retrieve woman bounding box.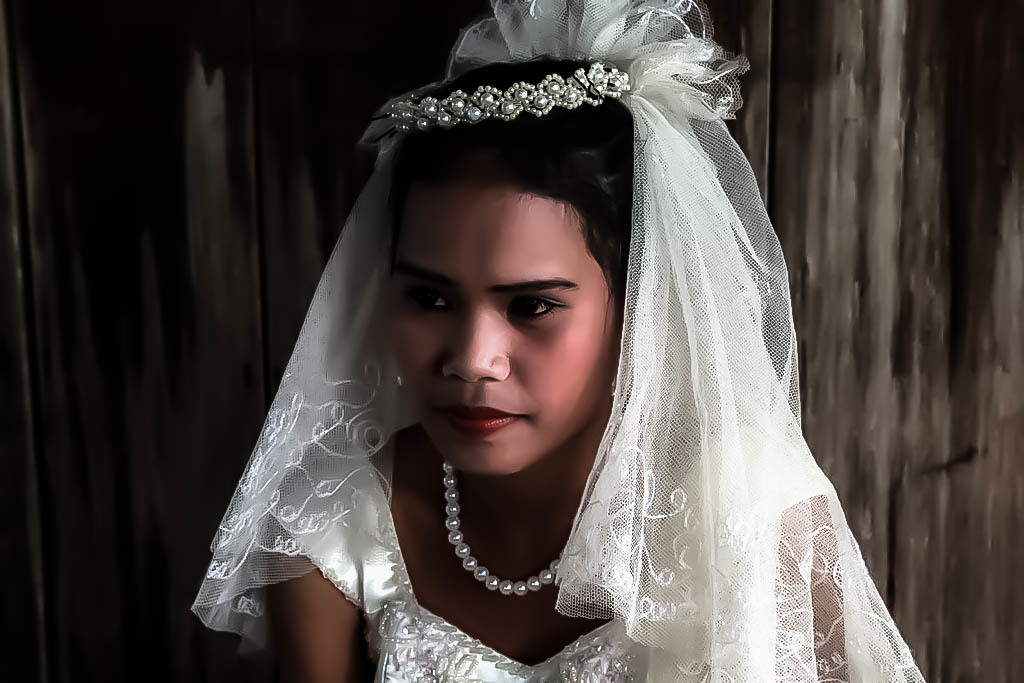
Bounding box: 191/42/920/682.
